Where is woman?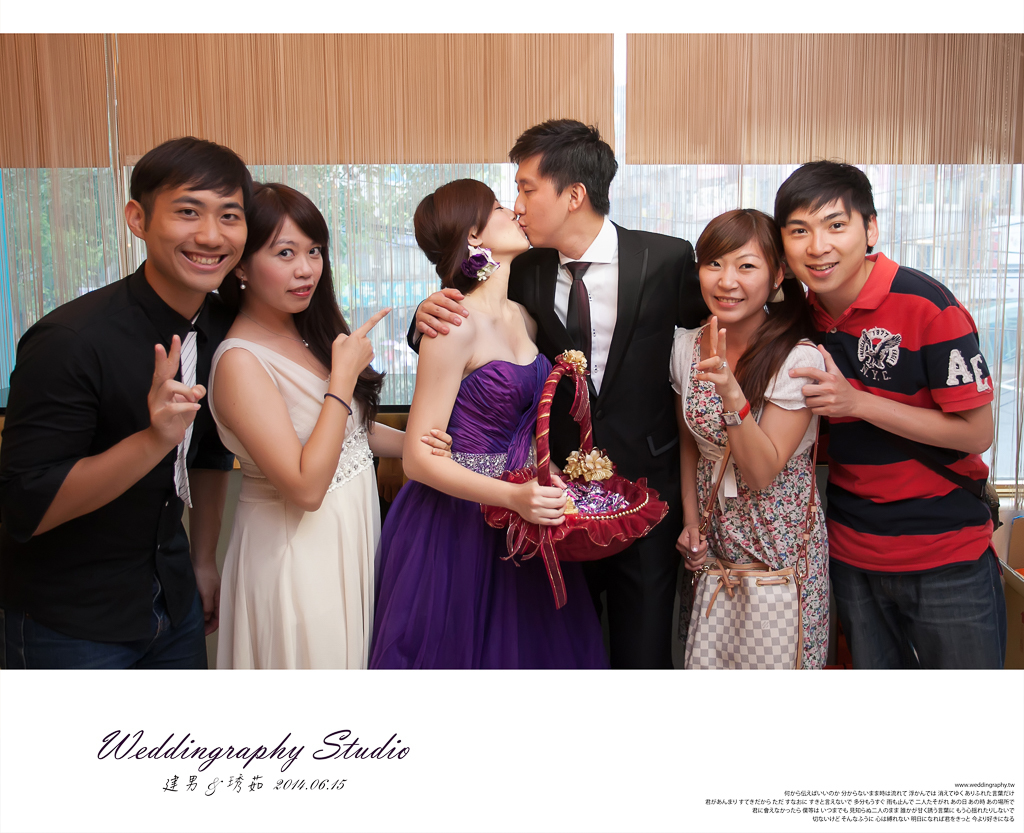
658:206:836:684.
